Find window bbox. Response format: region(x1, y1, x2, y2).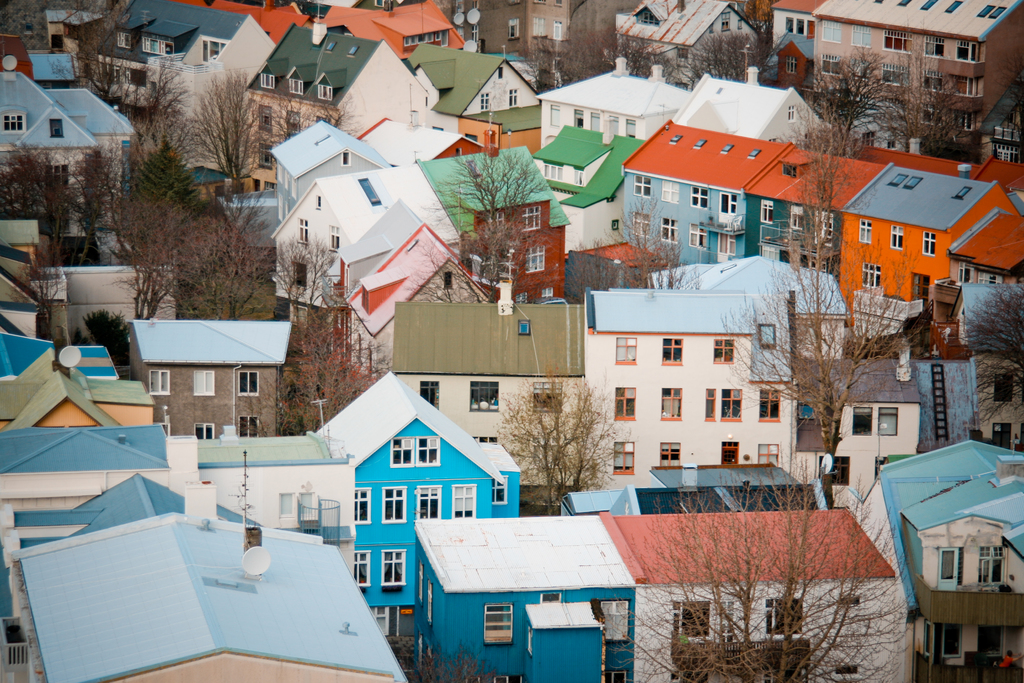
region(886, 28, 912, 49).
